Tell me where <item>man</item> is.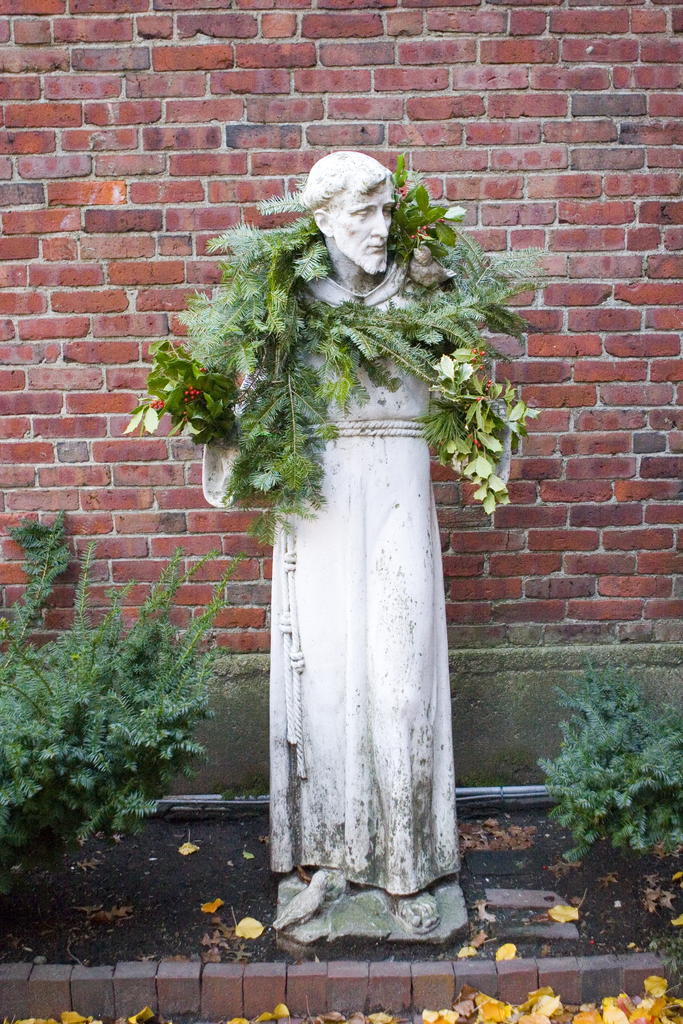
<item>man</item> is at x1=185, y1=131, x2=509, y2=1003.
